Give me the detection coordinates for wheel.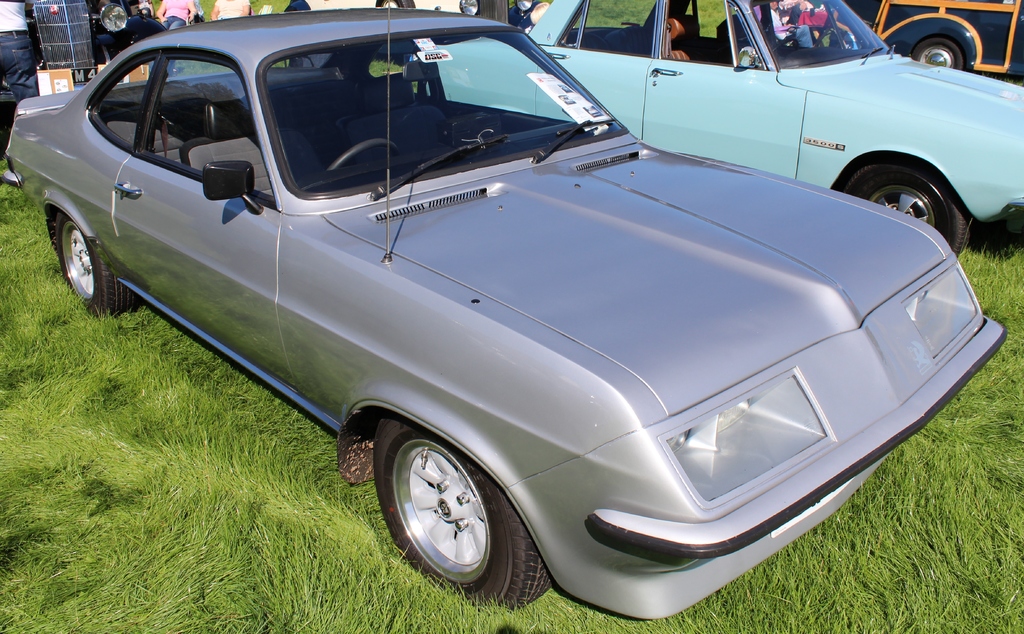
bbox(837, 164, 973, 269).
